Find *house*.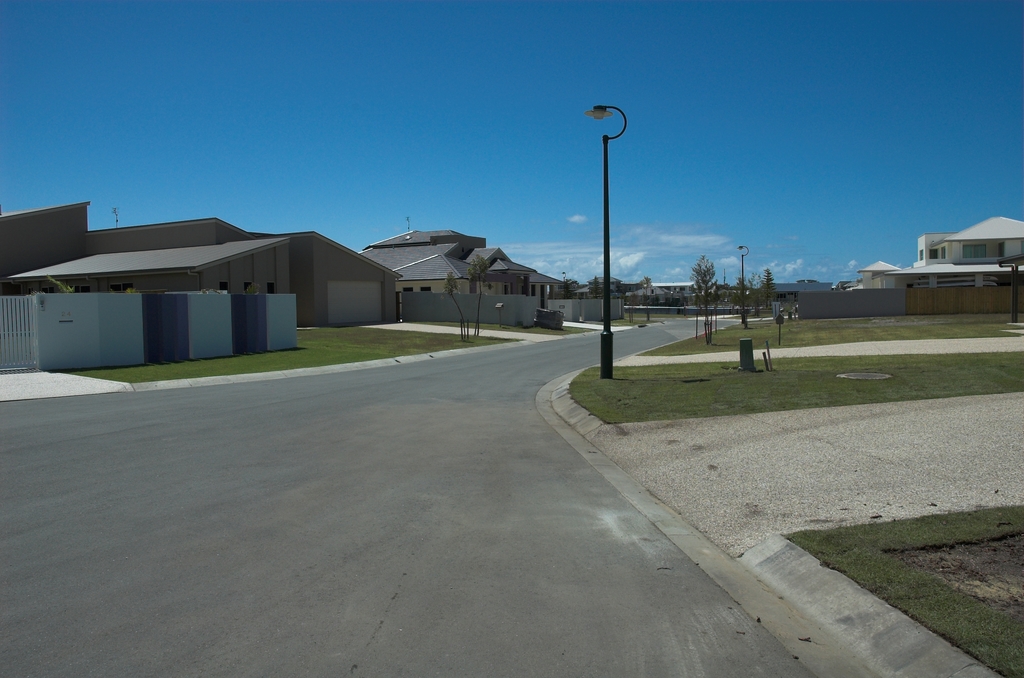
pyautogui.locateOnScreen(2, 227, 403, 312).
